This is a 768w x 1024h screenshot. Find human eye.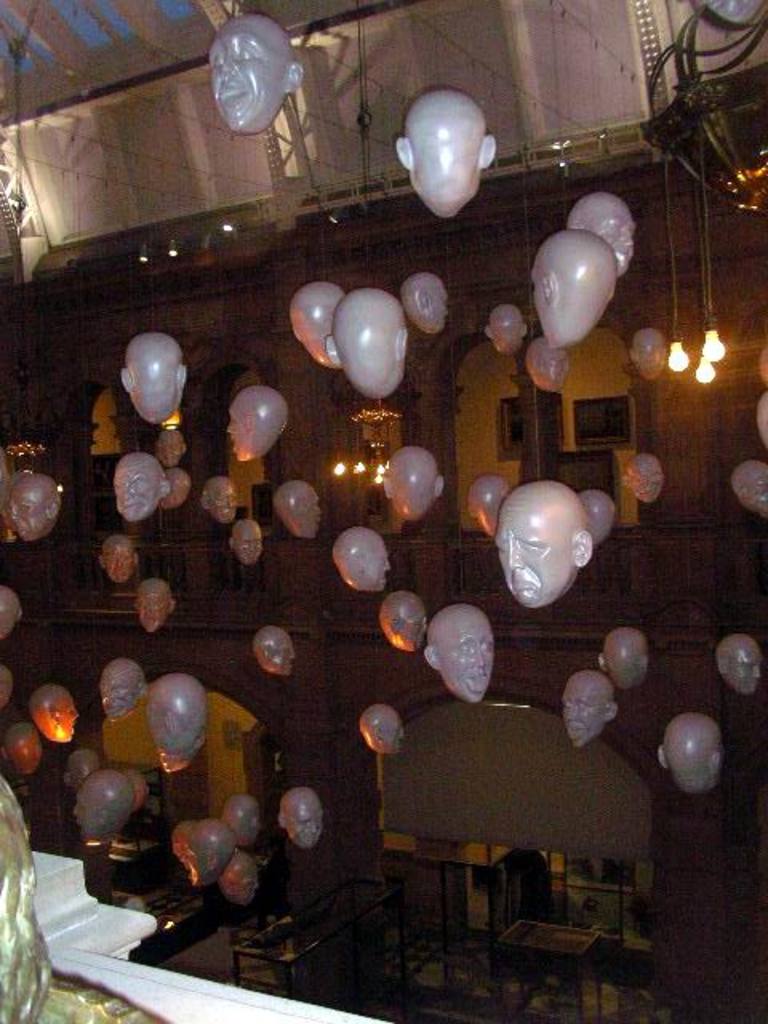
Bounding box: Rect(478, 638, 493, 653).
